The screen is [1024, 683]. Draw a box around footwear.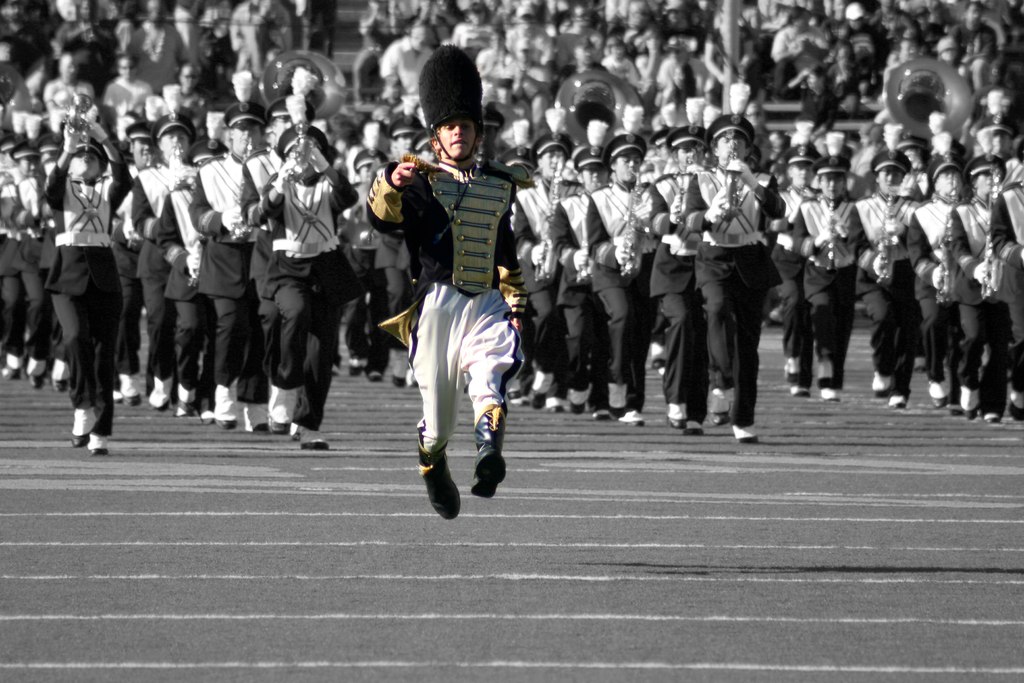
BBox(786, 352, 803, 383).
